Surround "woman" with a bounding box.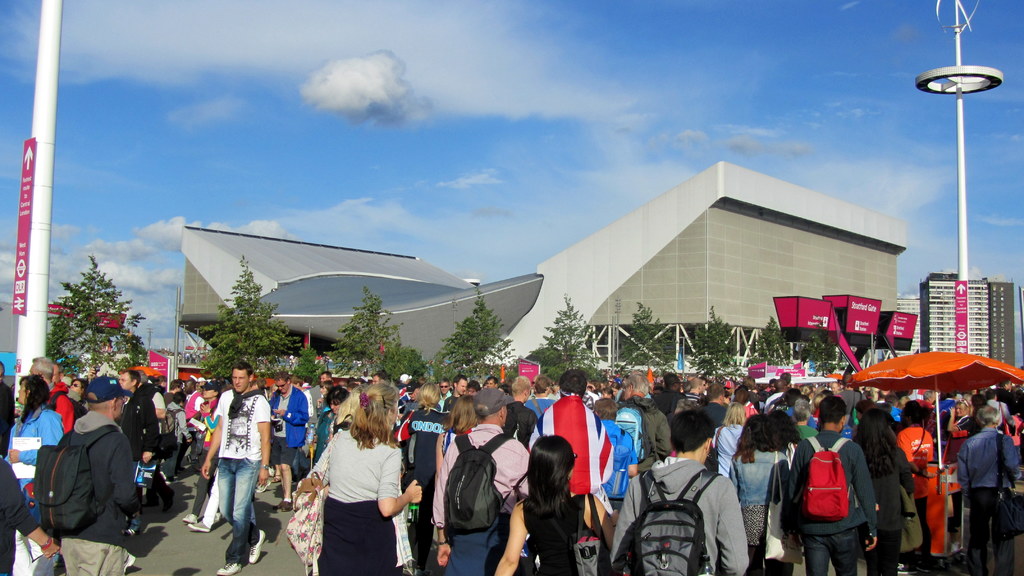
307/385/348/462.
